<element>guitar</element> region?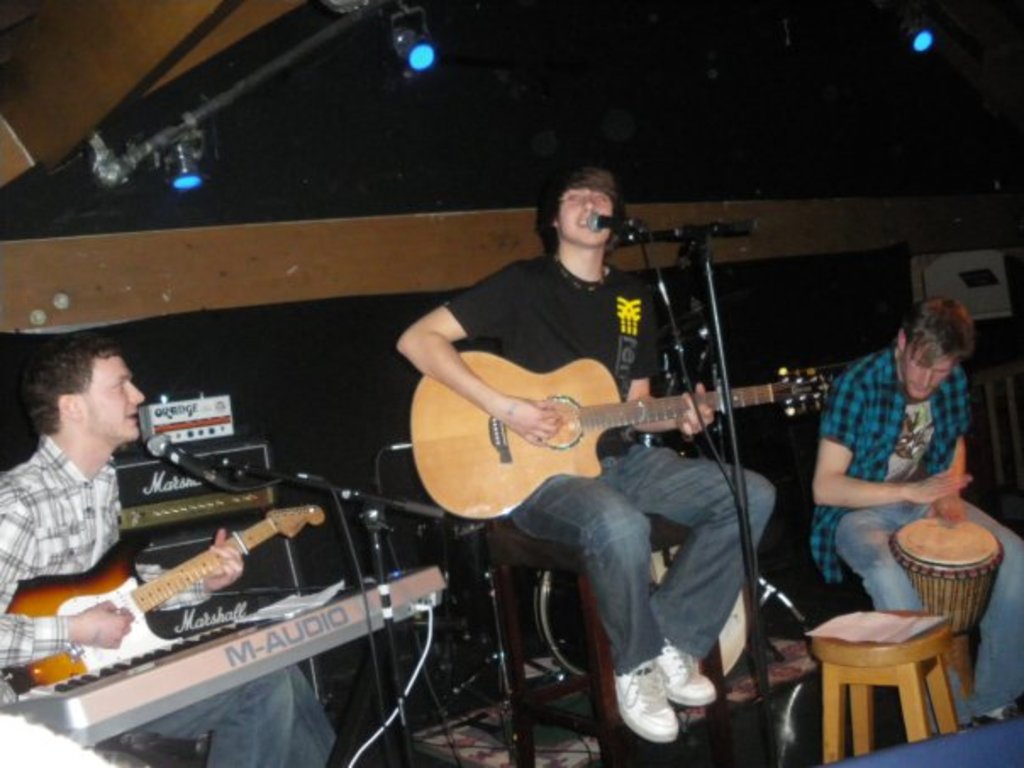
0, 502, 322, 698
